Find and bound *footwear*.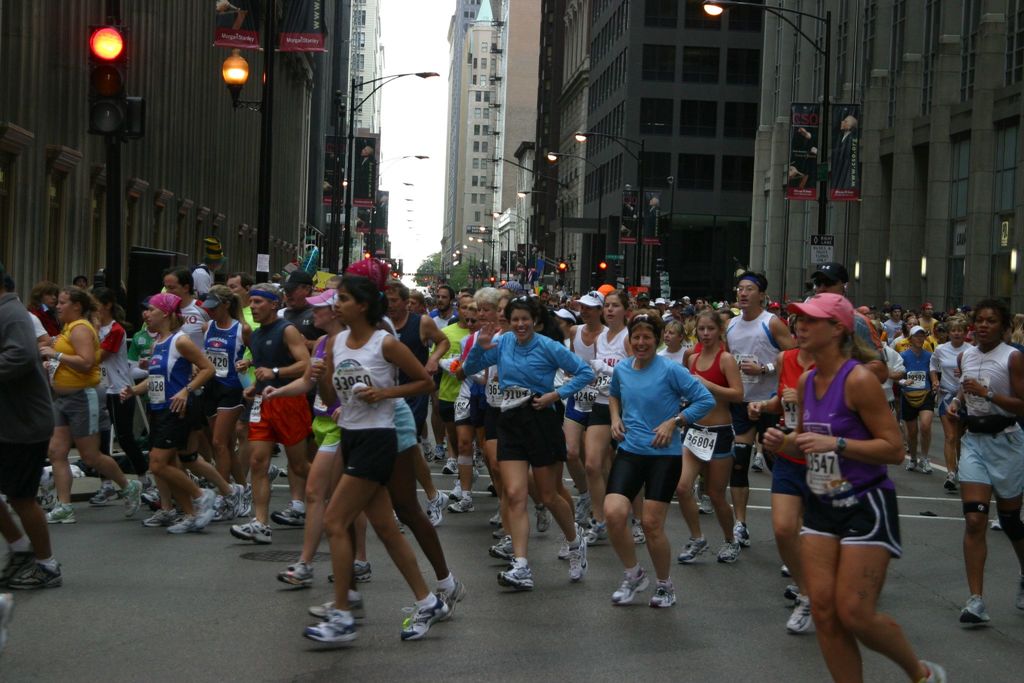
Bound: 168 514 193 534.
